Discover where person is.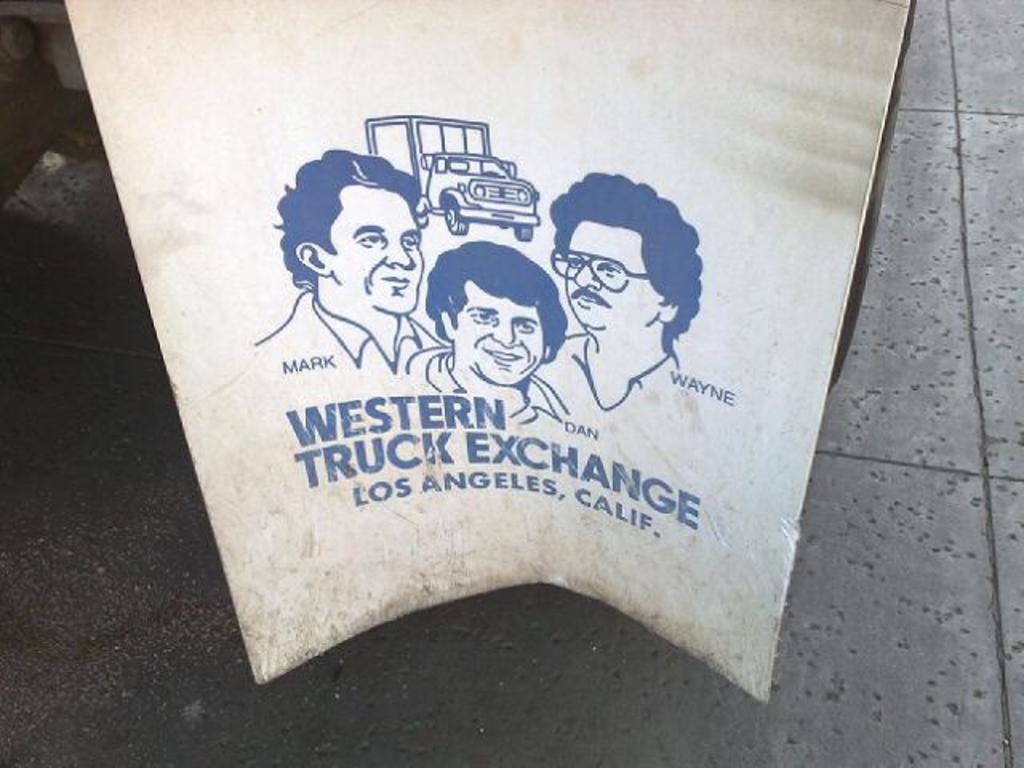
Discovered at box(411, 238, 576, 422).
